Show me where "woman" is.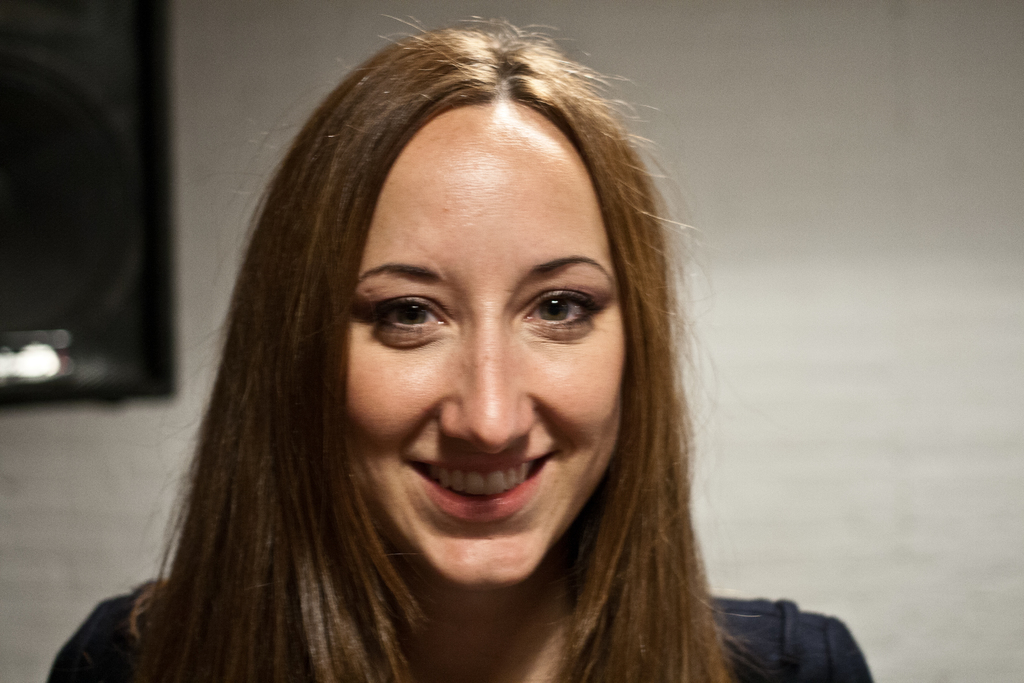
"woman" is at crop(48, 7, 876, 677).
